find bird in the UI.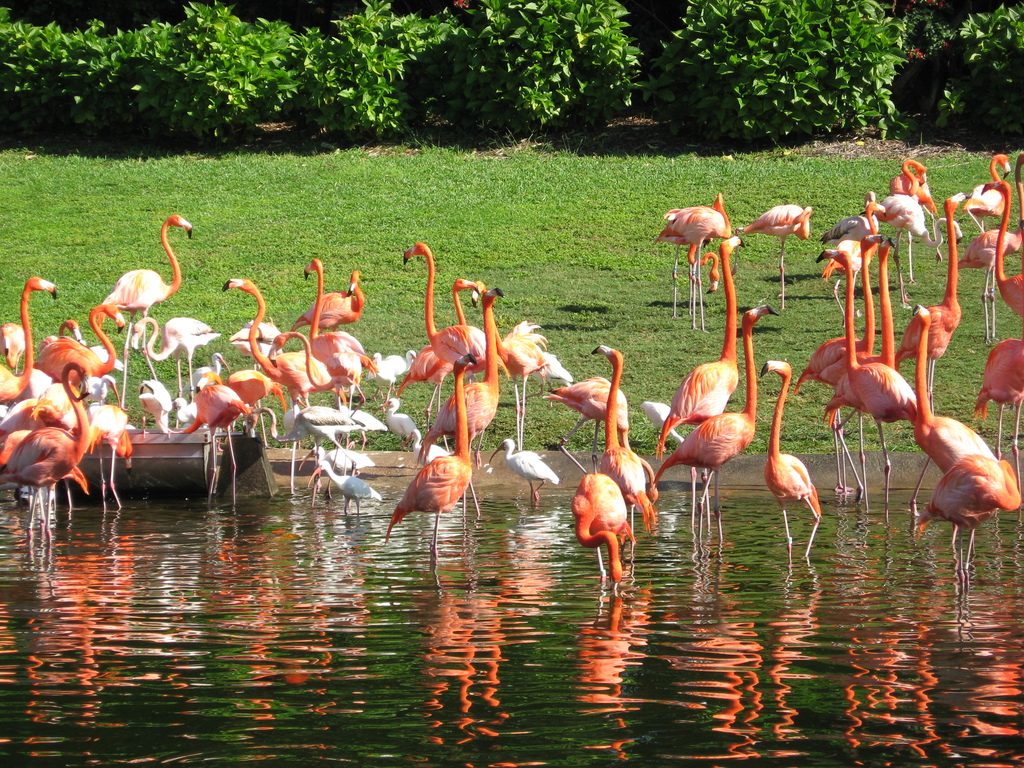
UI element at (758, 361, 825, 534).
